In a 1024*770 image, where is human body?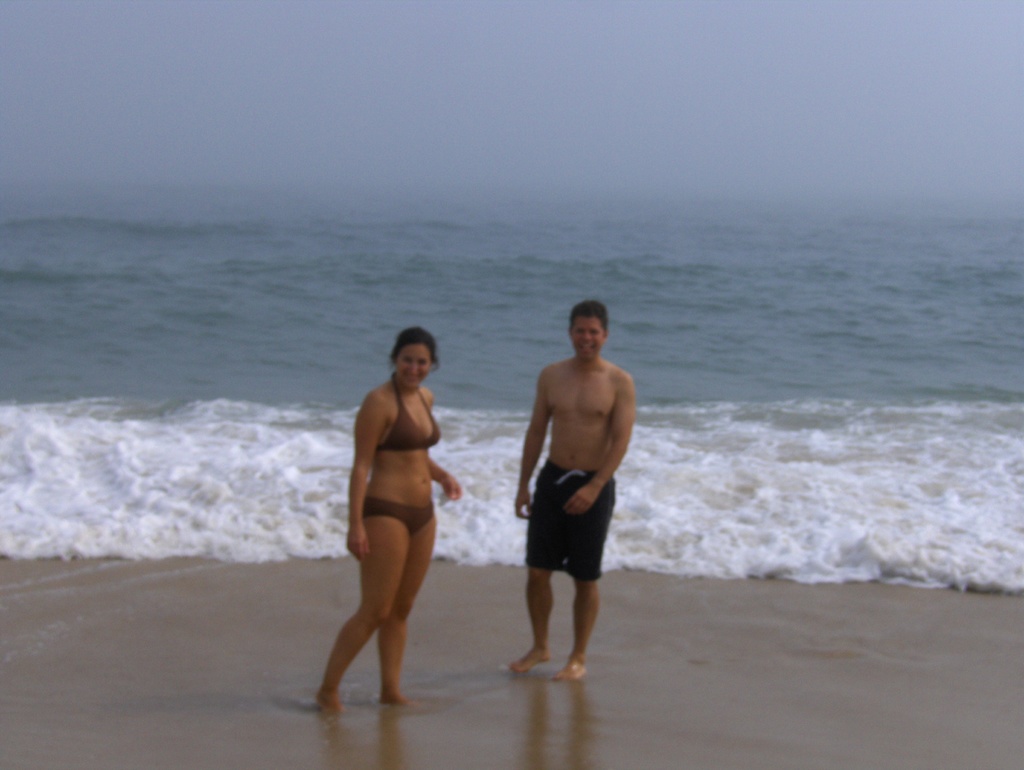
l=509, t=353, r=639, b=680.
